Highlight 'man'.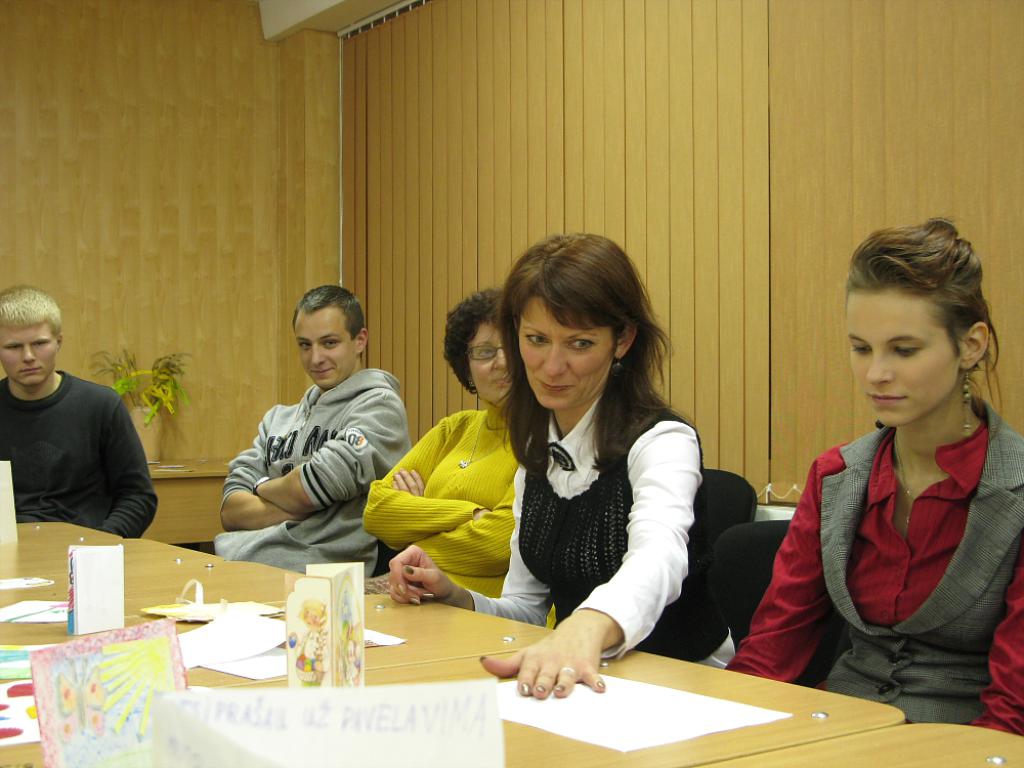
Highlighted region: (left=0, top=304, right=157, bottom=553).
